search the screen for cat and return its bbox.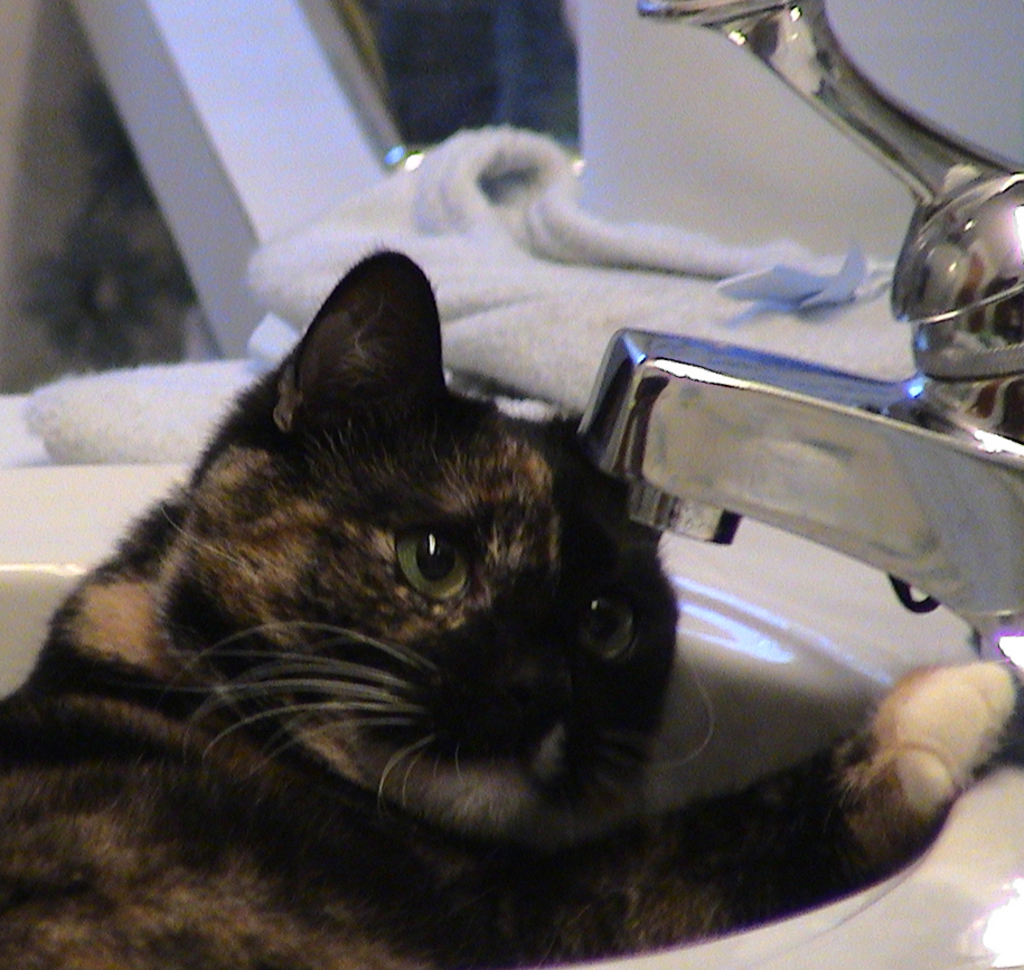
Found: [0, 244, 1017, 969].
